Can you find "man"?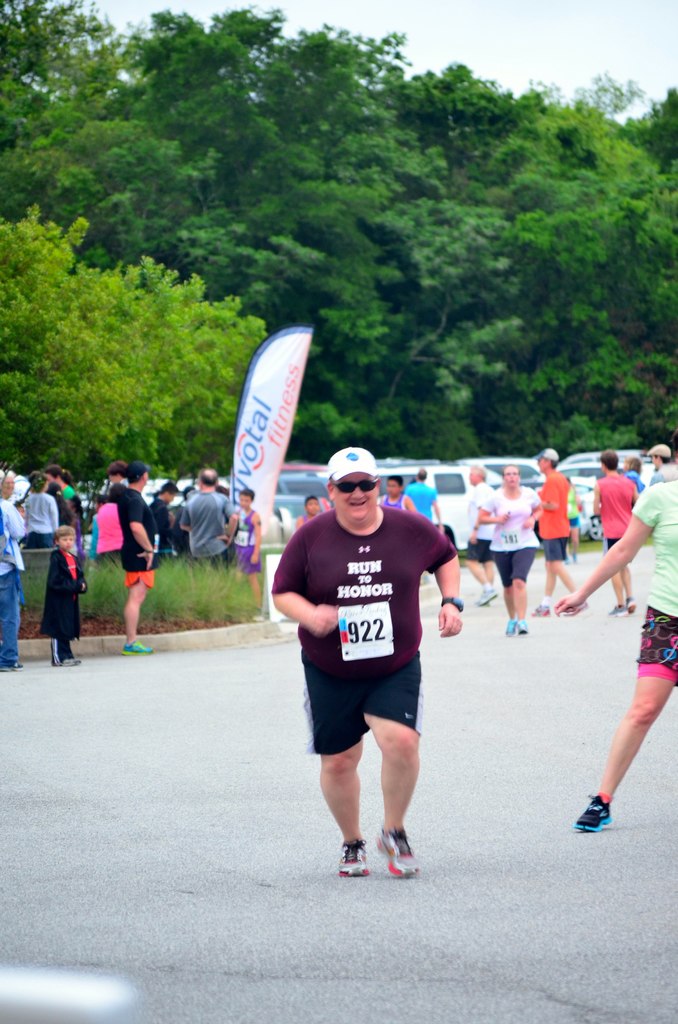
Yes, bounding box: 407,468,441,529.
